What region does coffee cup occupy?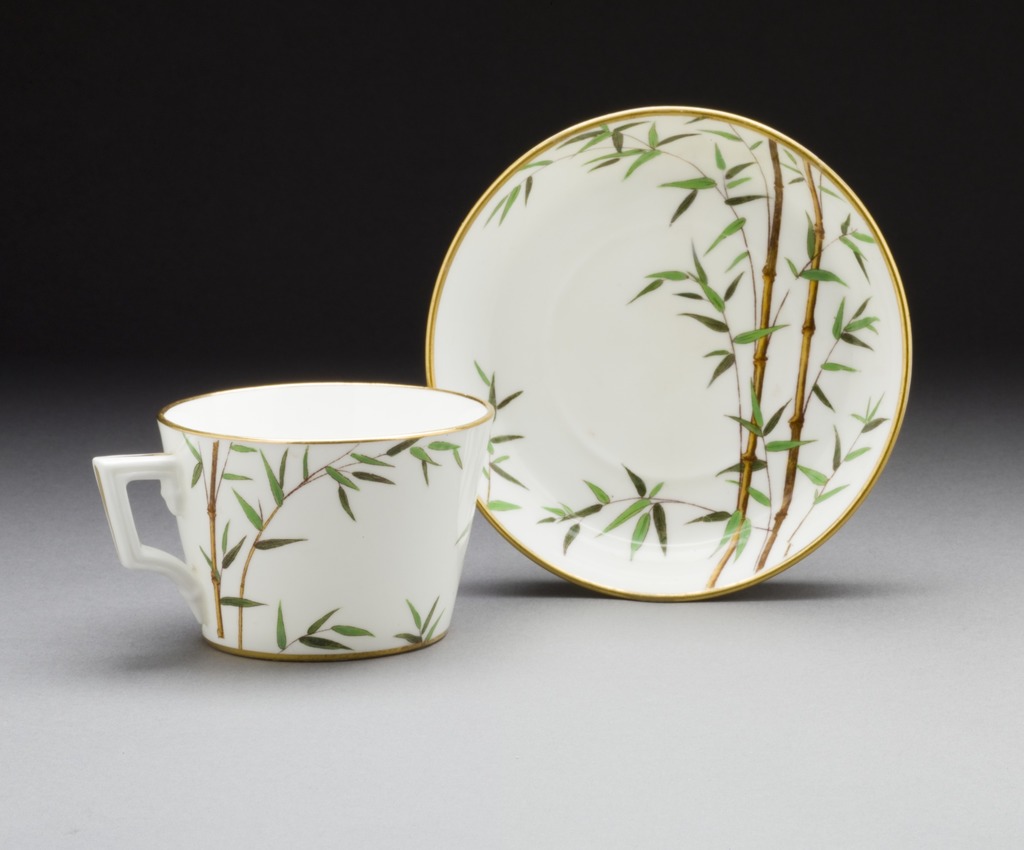
l=93, t=382, r=494, b=665.
